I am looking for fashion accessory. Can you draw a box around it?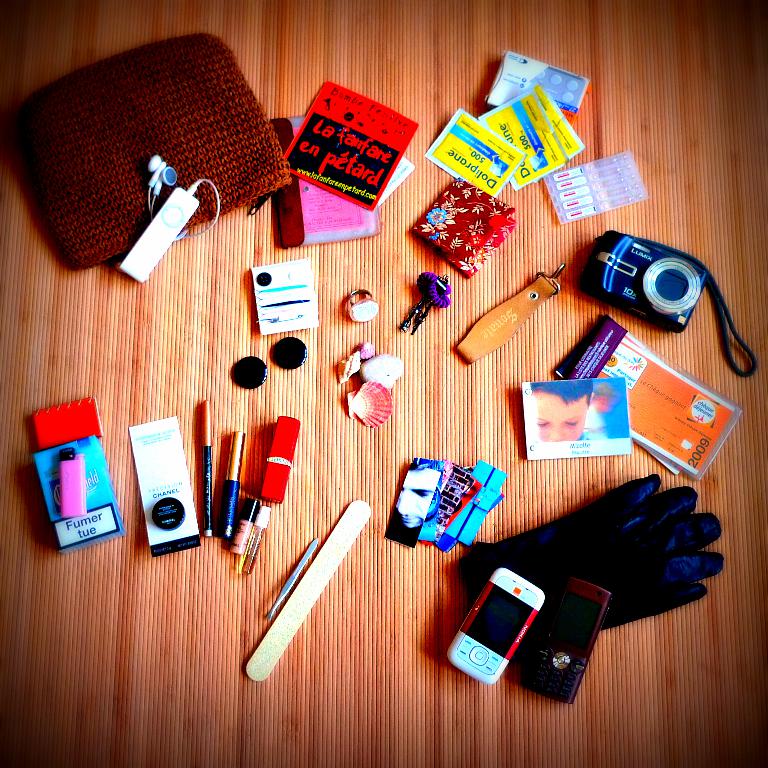
Sure, the bounding box is [x1=8, y1=21, x2=288, y2=267].
